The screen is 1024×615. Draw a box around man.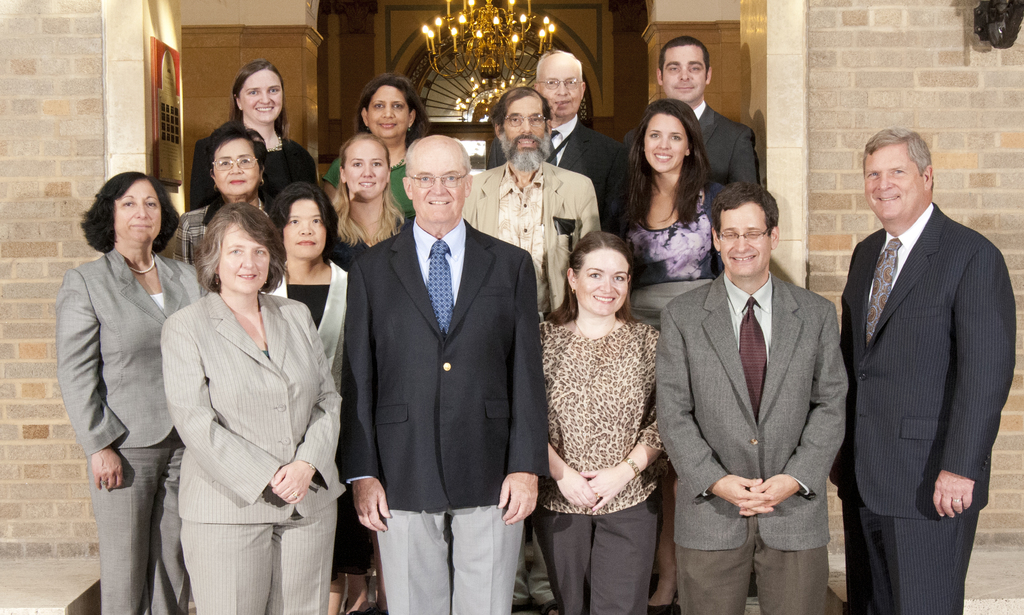
bbox=(653, 180, 851, 614).
